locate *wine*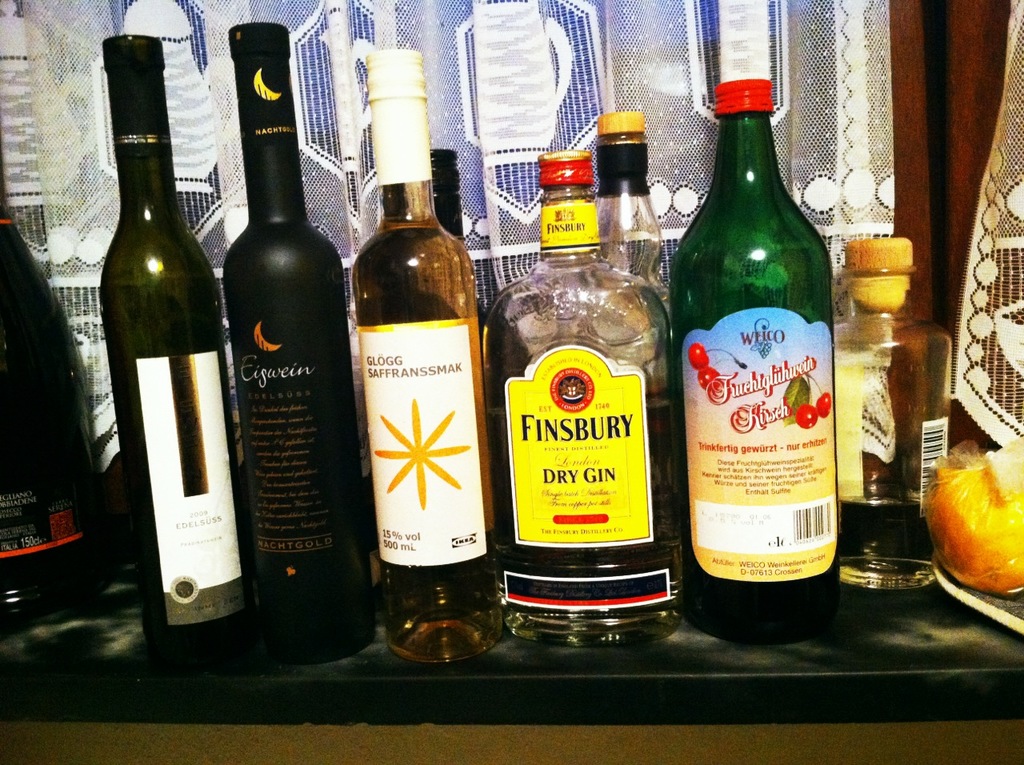
detection(343, 94, 491, 653)
